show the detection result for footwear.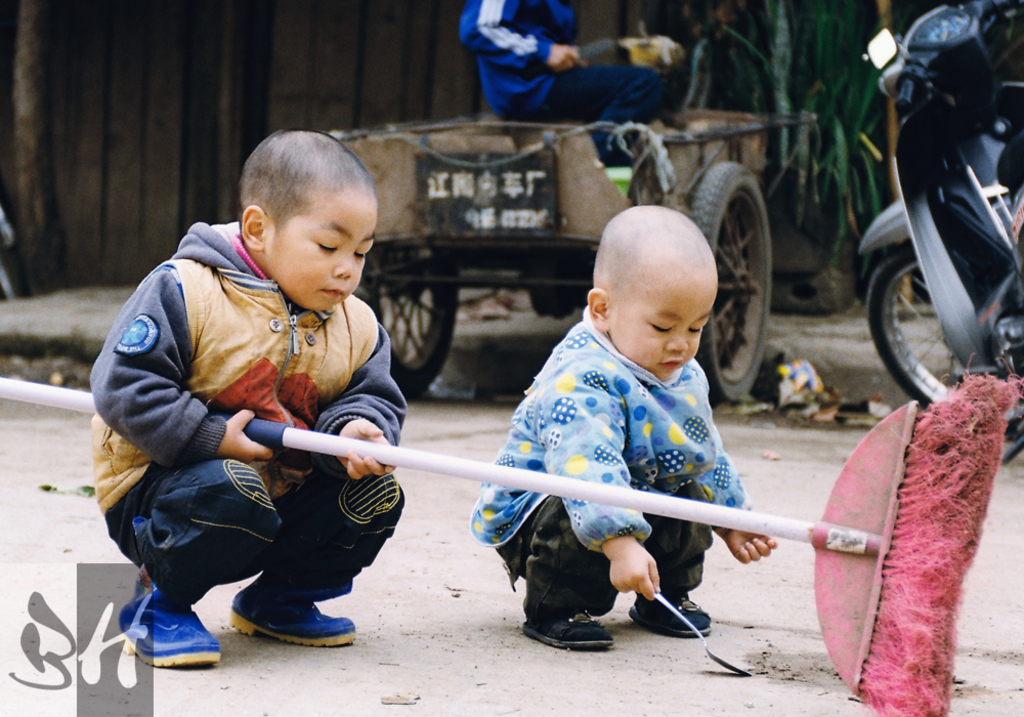
[109,605,215,675].
